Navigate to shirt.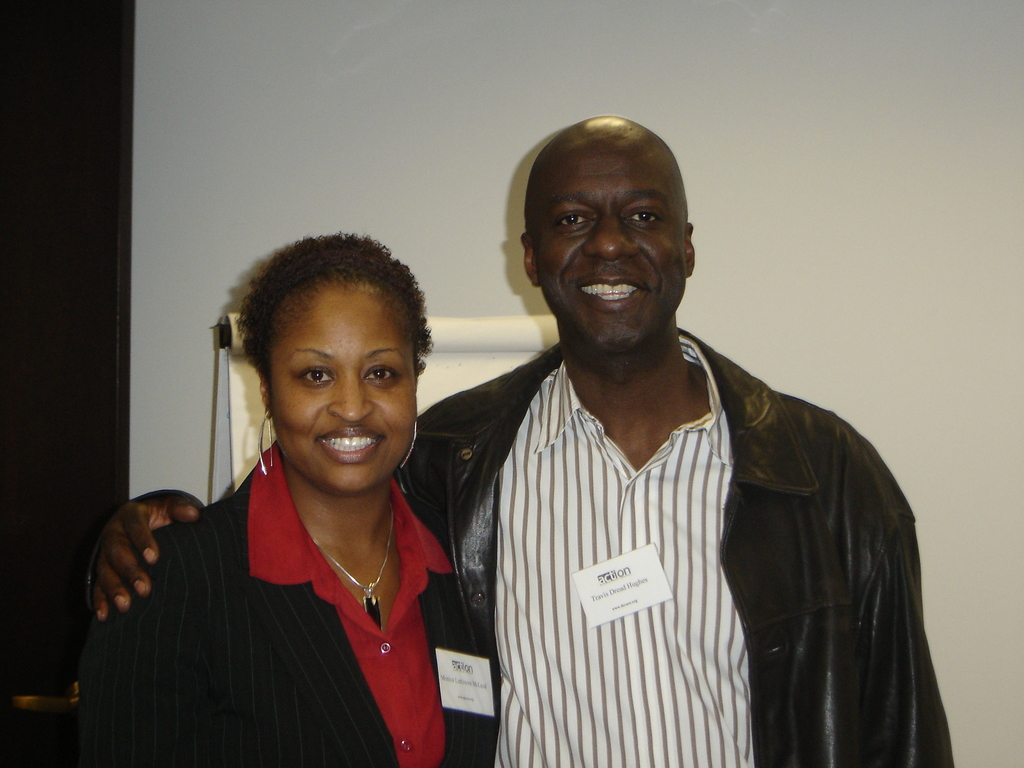
Navigation target: {"x1": 497, "y1": 339, "x2": 730, "y2": 765}.
